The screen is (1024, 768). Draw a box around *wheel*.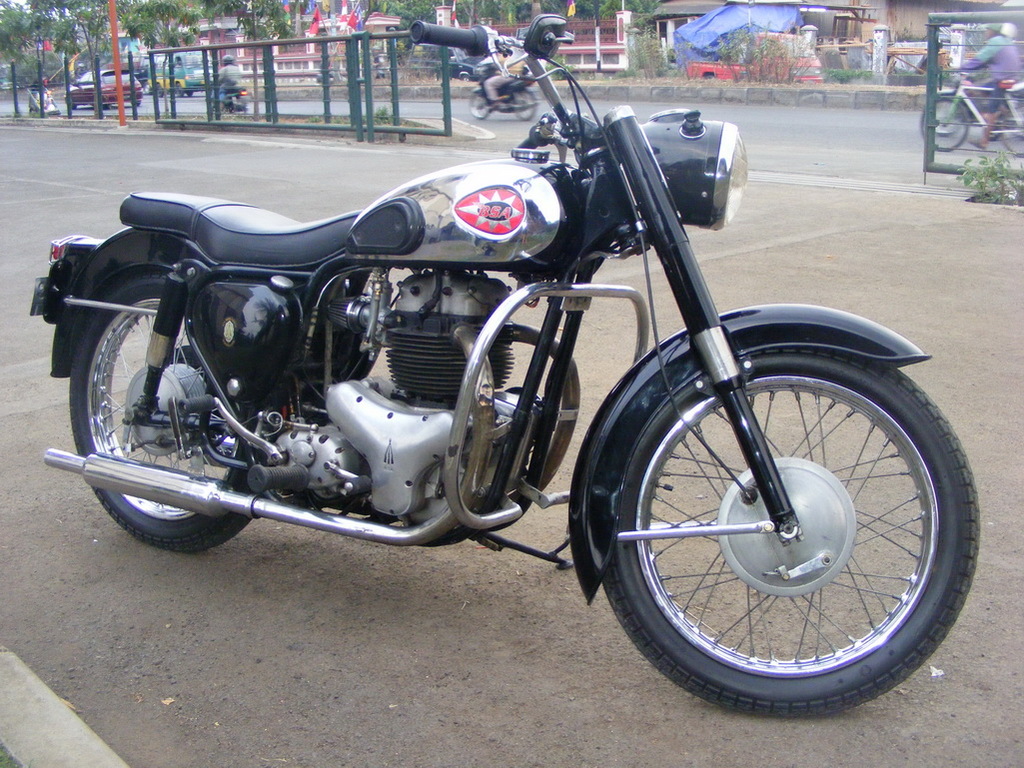
[156,84,163,98].
